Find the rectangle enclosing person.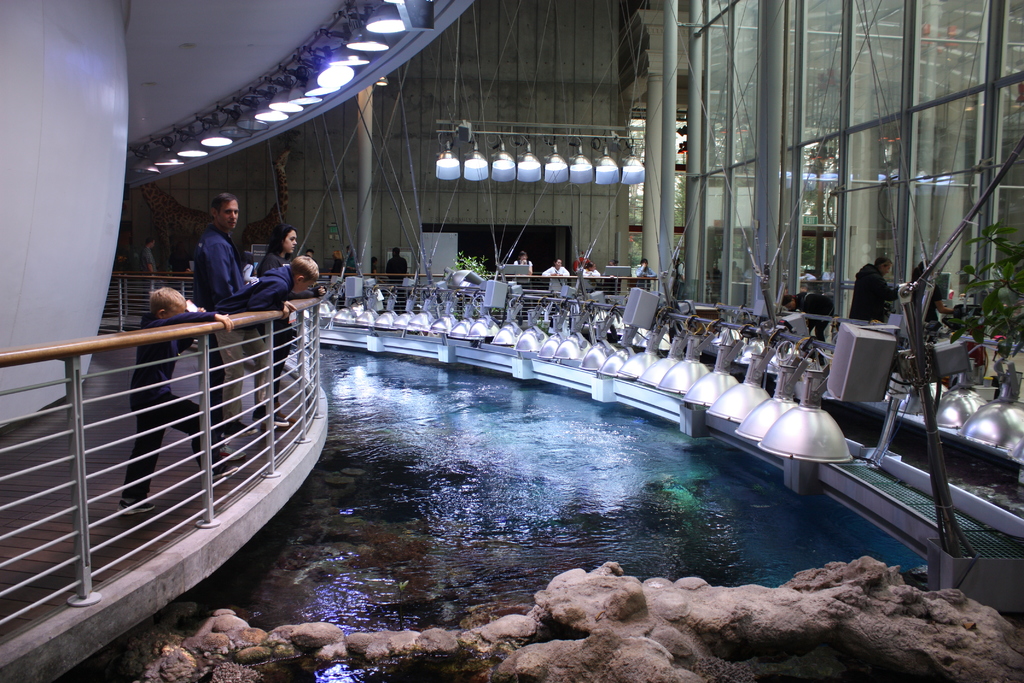
rect(912, 258, 955, 323).
